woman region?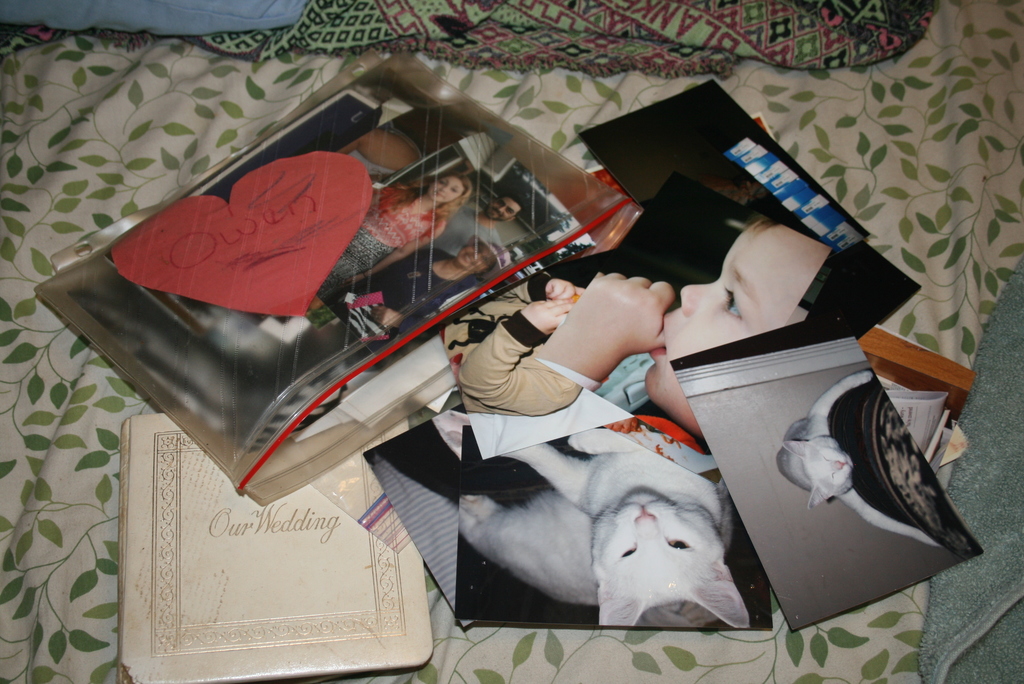
select_region(325, 168, 467, 302)
